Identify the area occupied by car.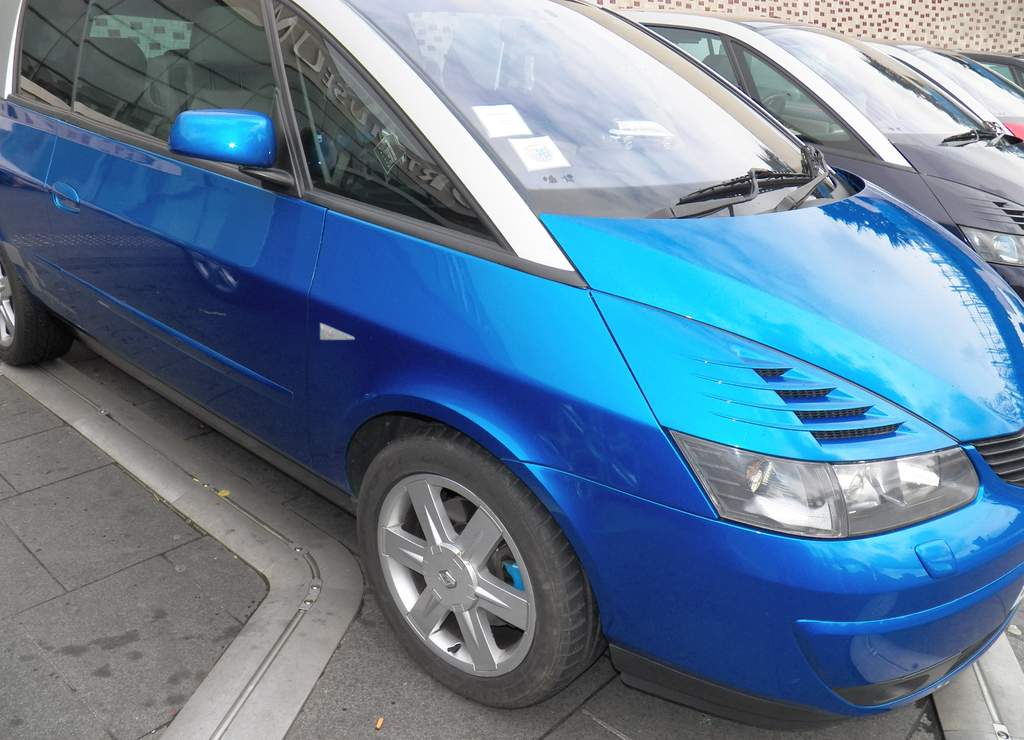
Area: box=[612, 8, 1023, 300].
